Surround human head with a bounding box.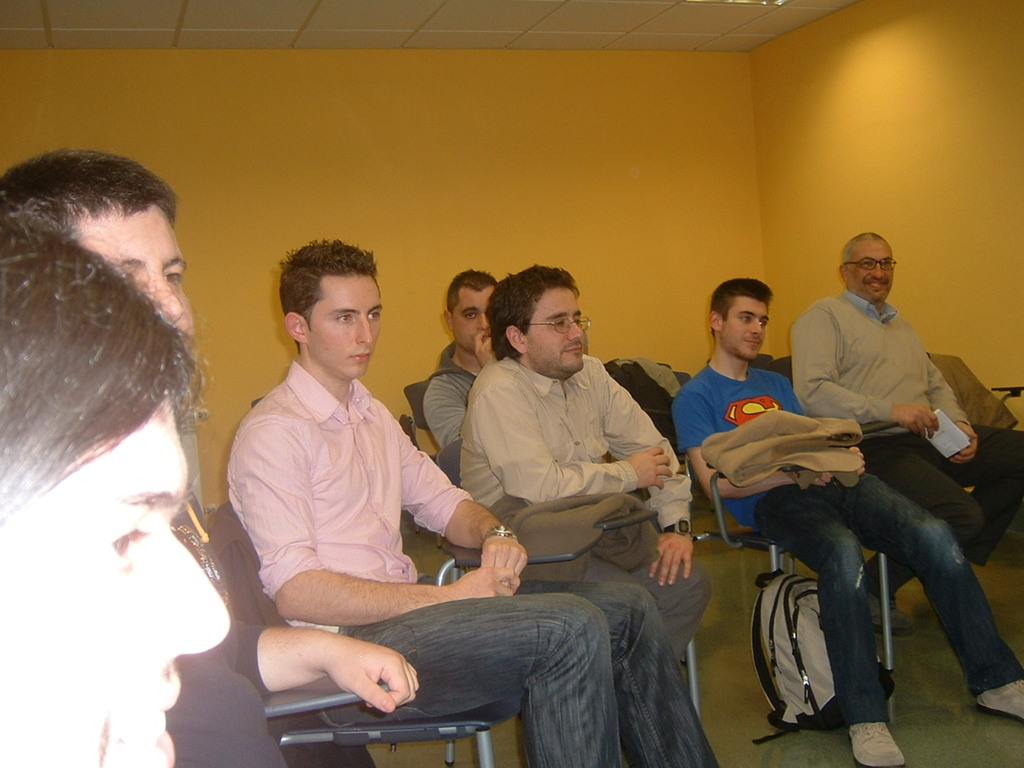
[x1=490, y1=262, x2=587, y2=374].
